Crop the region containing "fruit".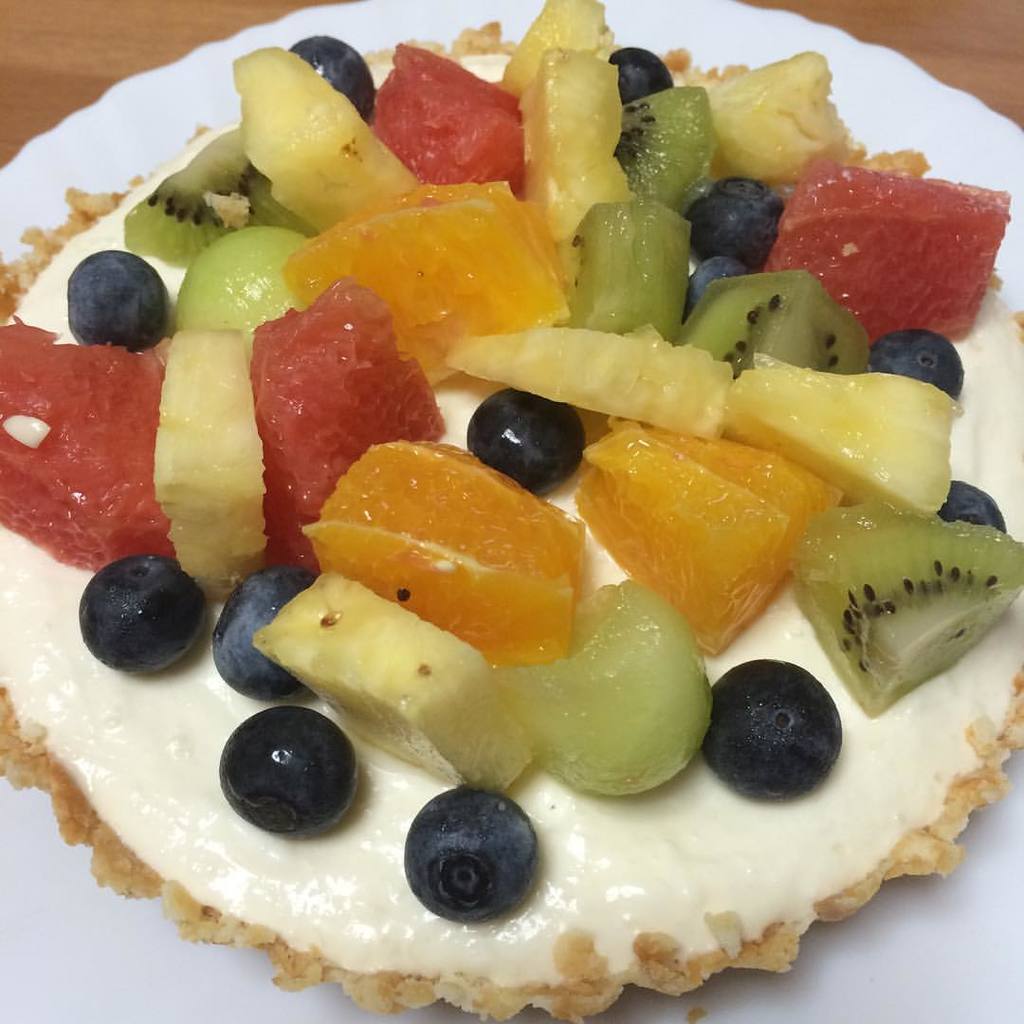
Crop region: <bbox>870, 333, 968, 411</bbox>.
